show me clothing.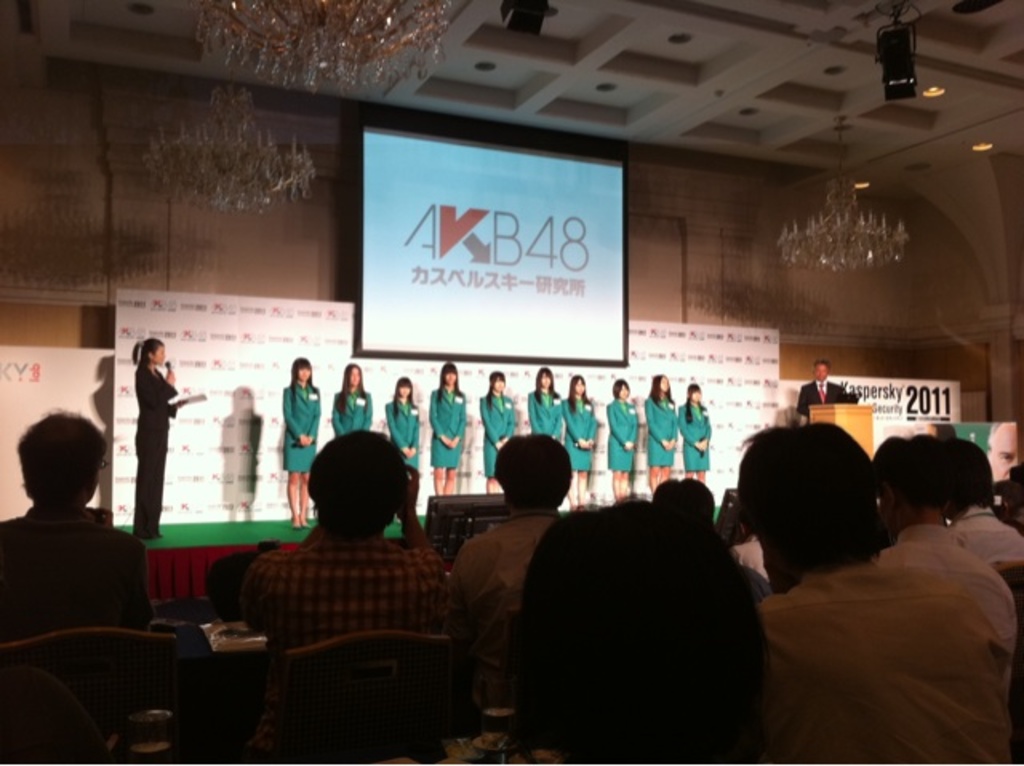
clothing is here: x1=610 y1=403 x2=638 y2=470.
